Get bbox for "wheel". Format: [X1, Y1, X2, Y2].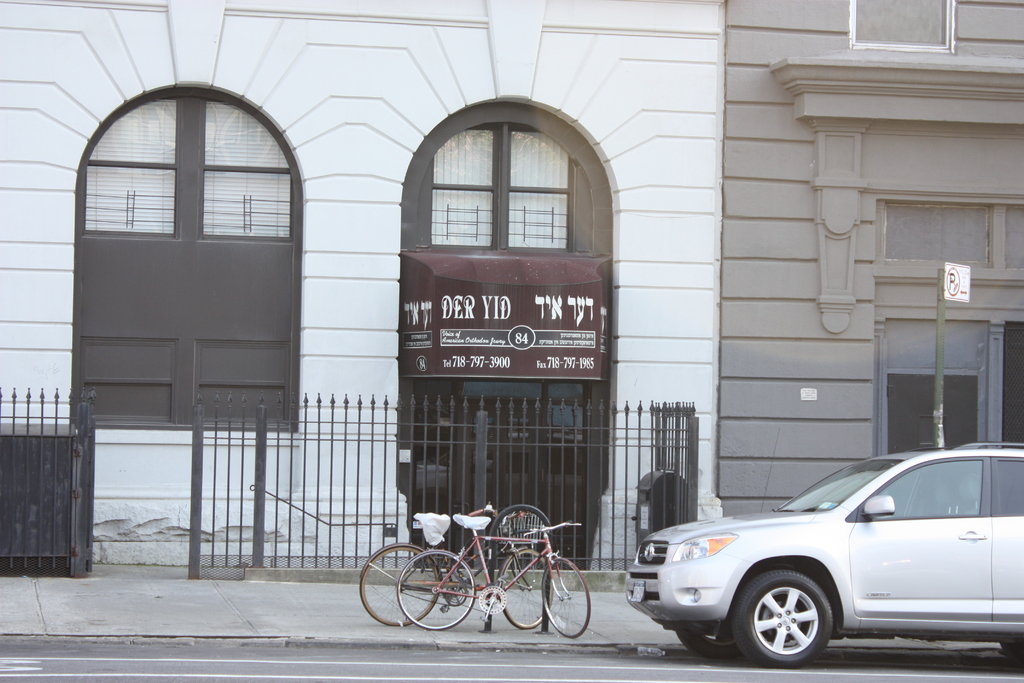
[543, 562, 591, 633].
